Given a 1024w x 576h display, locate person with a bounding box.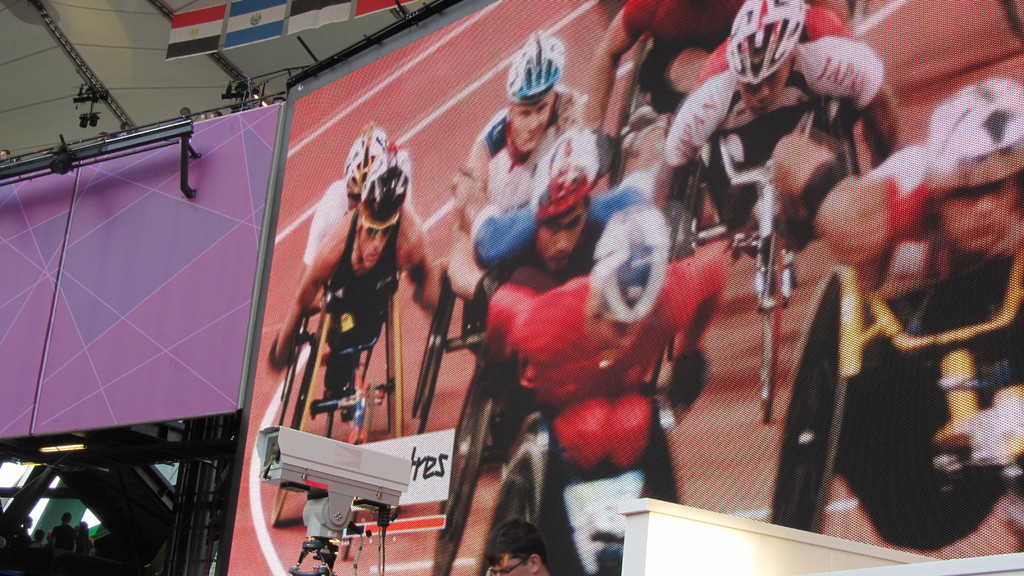
Located: bbox(447, 203, 725, 575).
